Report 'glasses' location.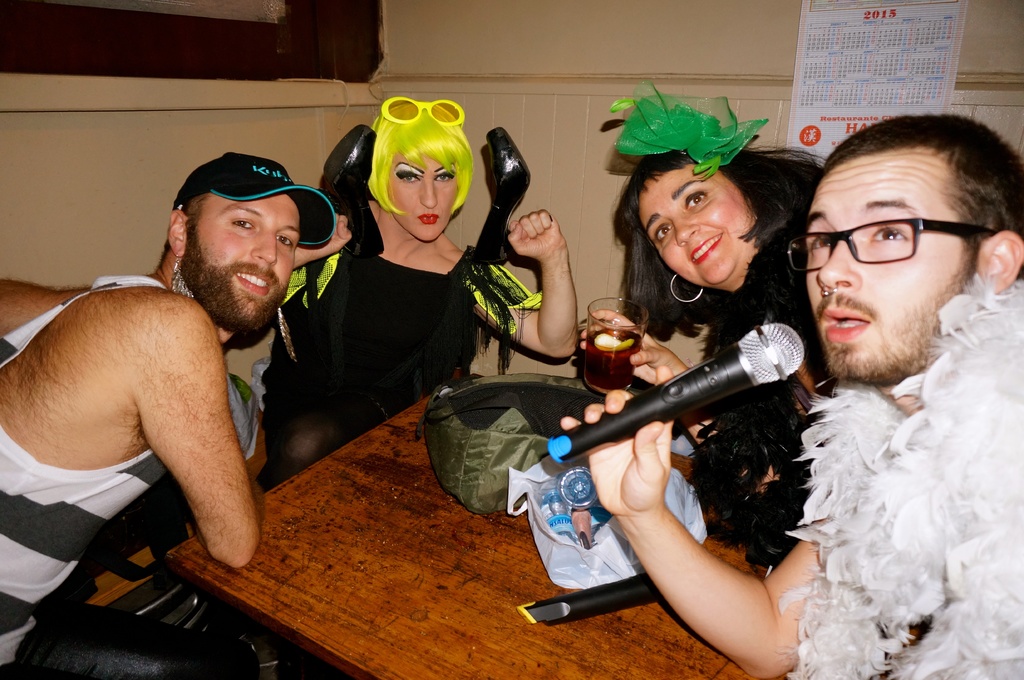
Report: box(801, 208, 990, 270).
